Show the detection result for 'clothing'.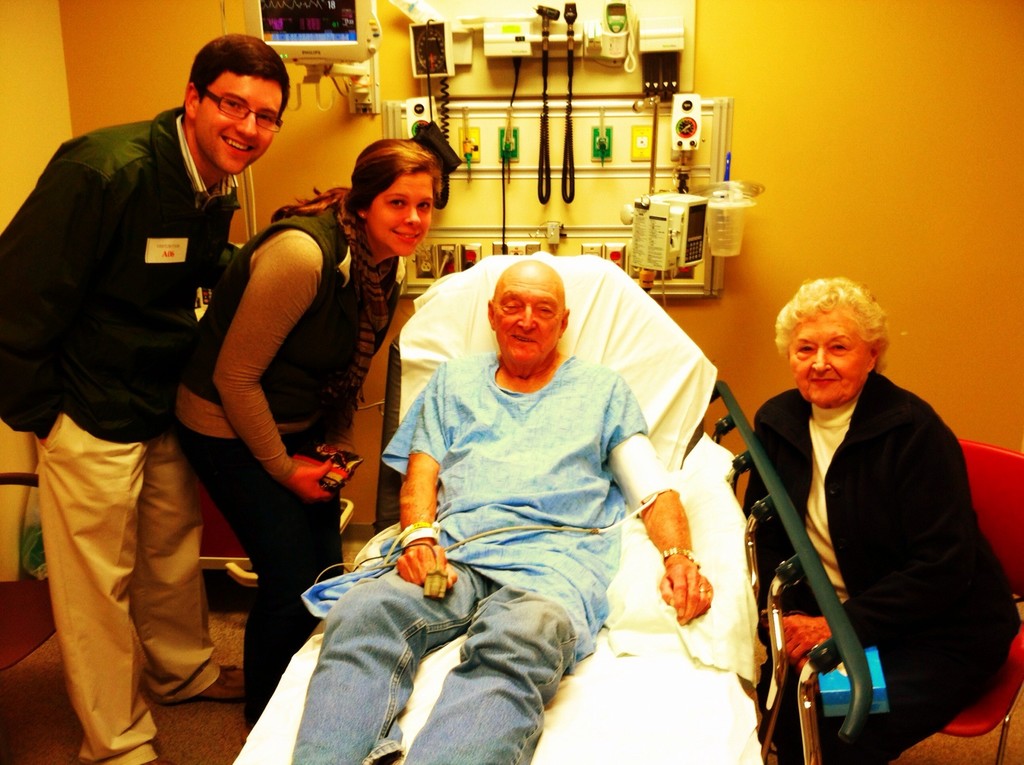
Rect(0, 106, 241, 764).
